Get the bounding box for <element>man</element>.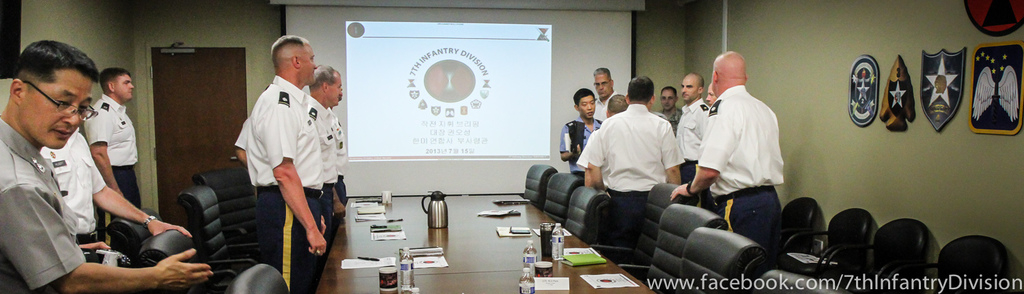
(565,85,598,180).
